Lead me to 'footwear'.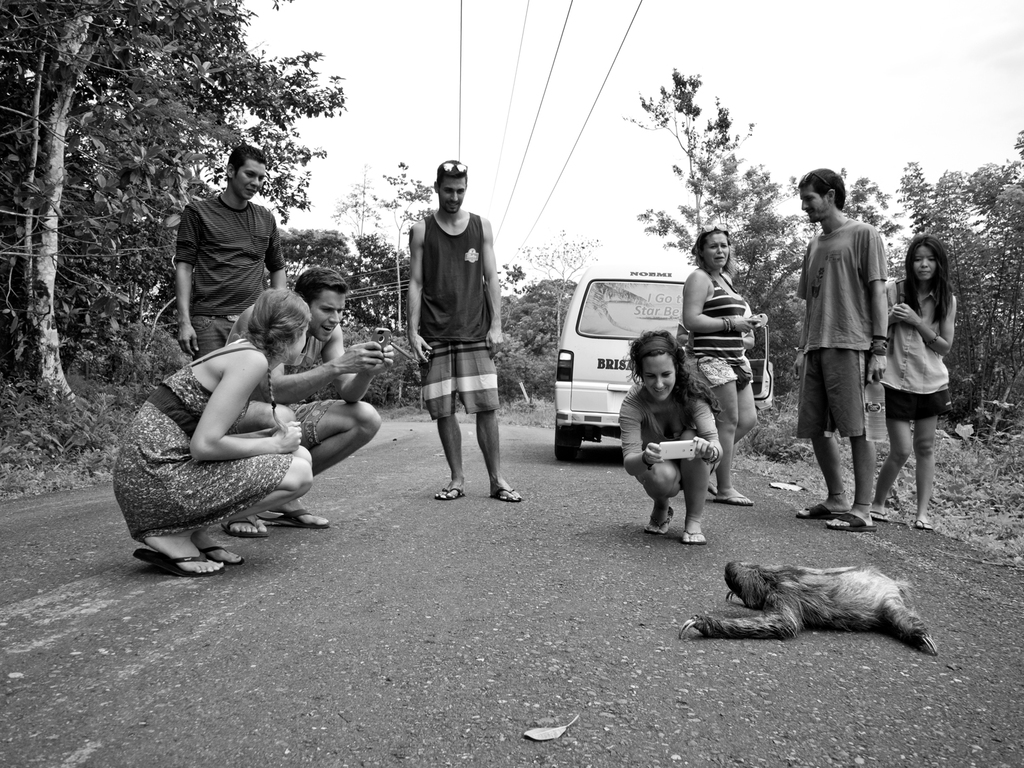
Lead to box=[716, 487, 755, 508].
